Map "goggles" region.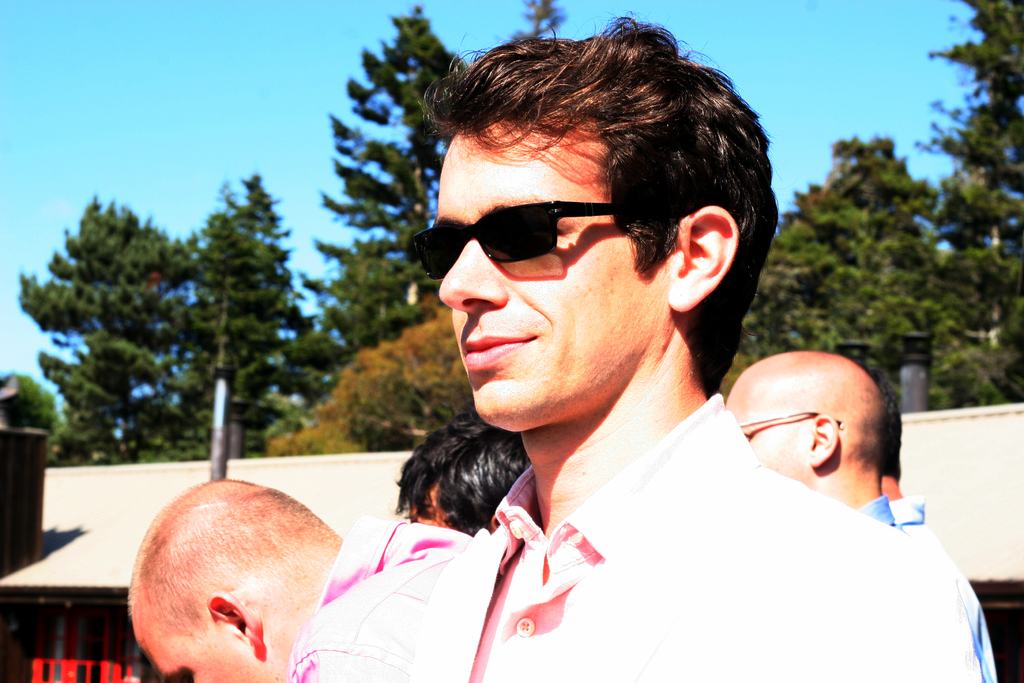
Mapped to bbox=[421, 177, 684, 277].
